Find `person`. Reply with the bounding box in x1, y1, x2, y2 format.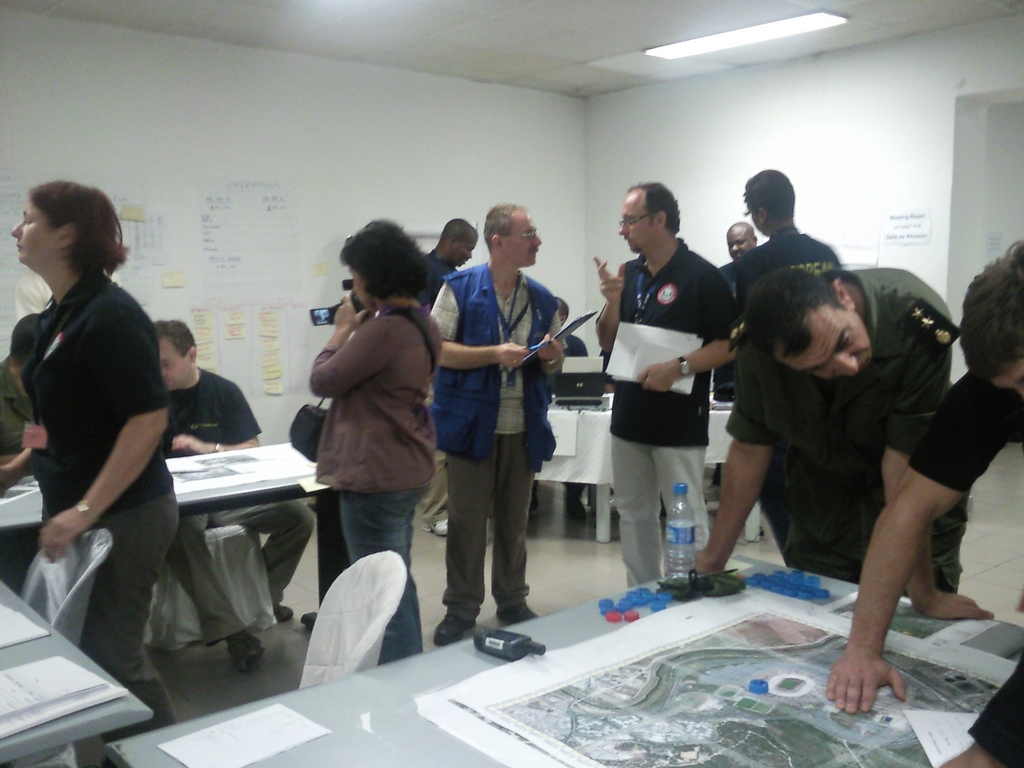
0, 306, 43, 467.
